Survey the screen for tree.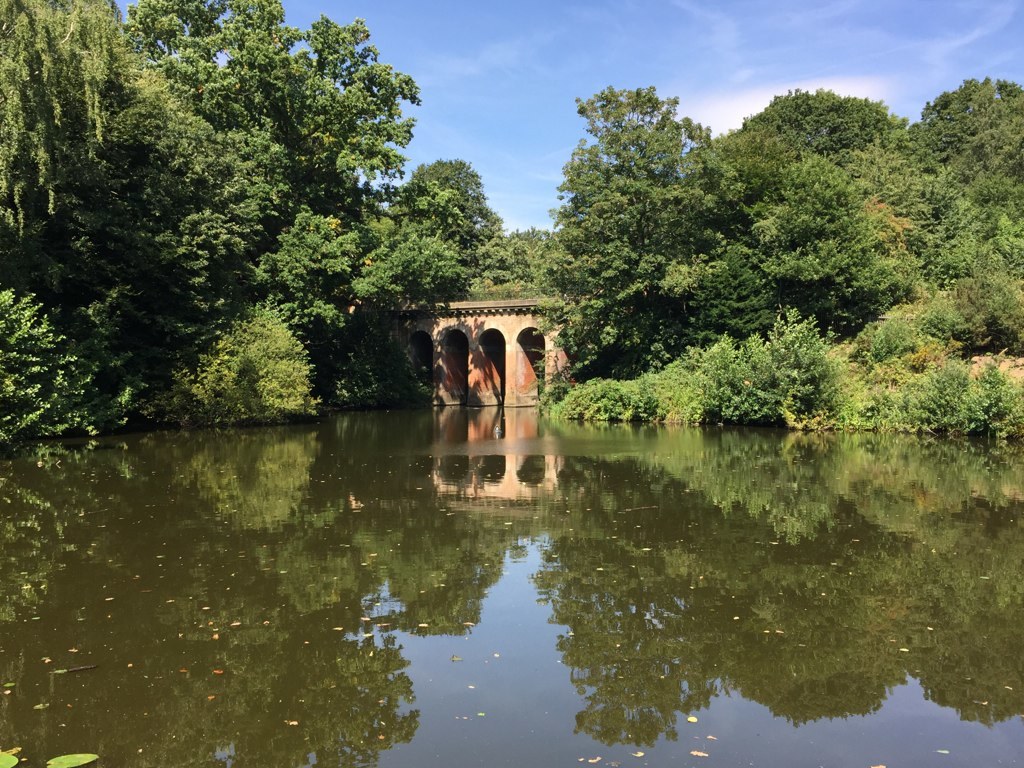
Survey found: <region>871, 350, 1023, 443</region>.
